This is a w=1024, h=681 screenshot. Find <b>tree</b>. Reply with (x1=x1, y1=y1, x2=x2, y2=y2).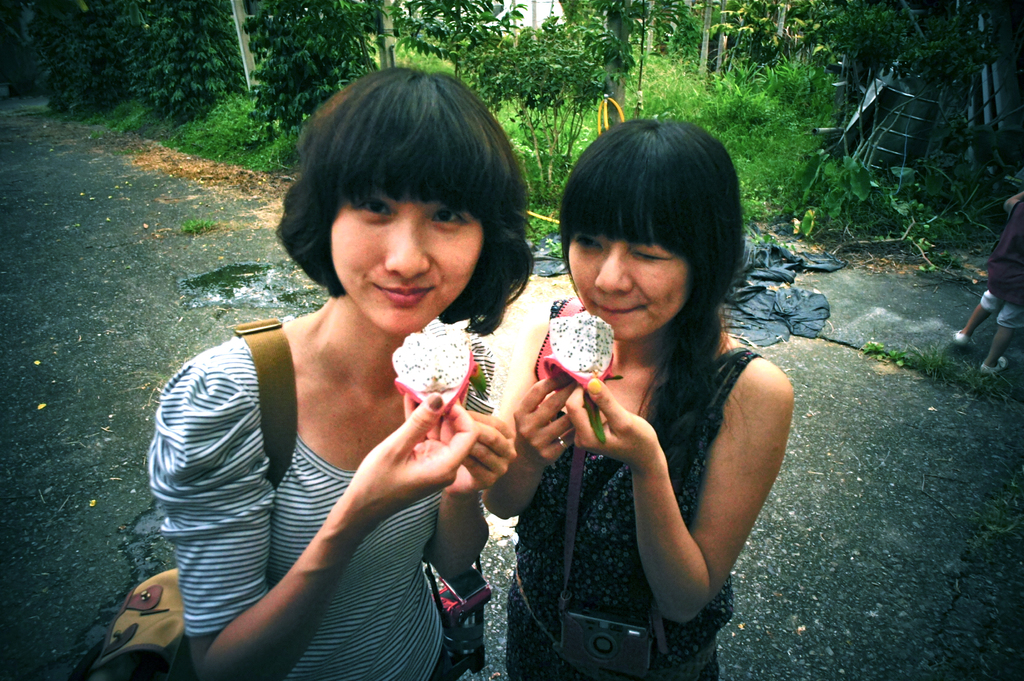
(x1=119, y1=0, x2=250, y2=121).
